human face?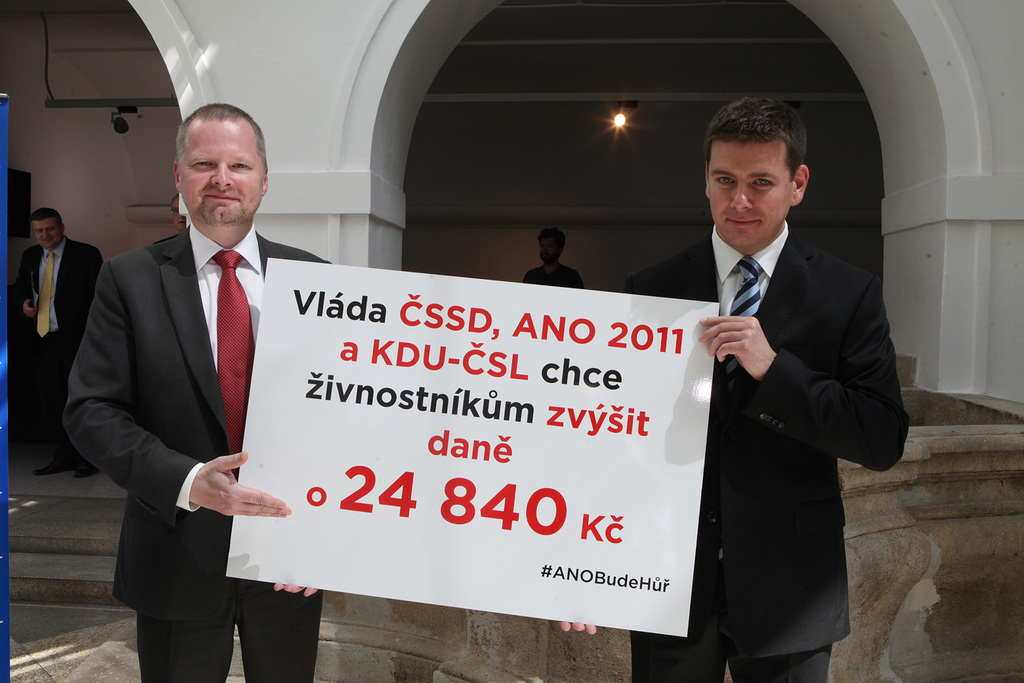
BBox(705, 144, 801, 249)
